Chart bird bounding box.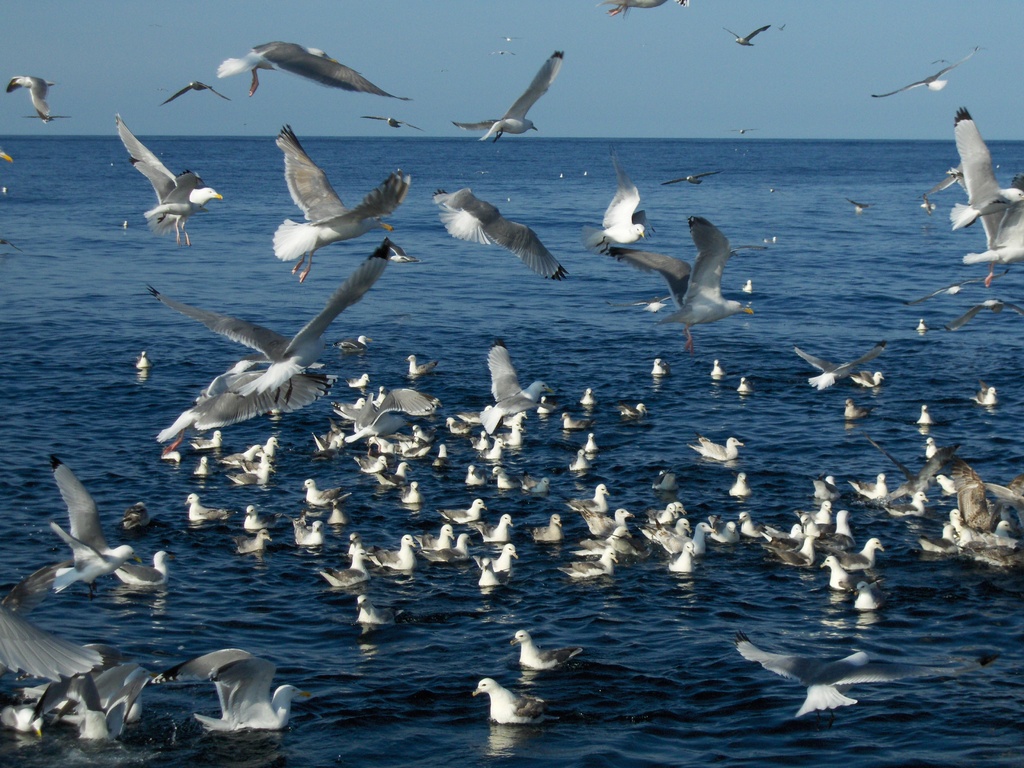
Charted: <region>410, 431, 431, 446</region>.
